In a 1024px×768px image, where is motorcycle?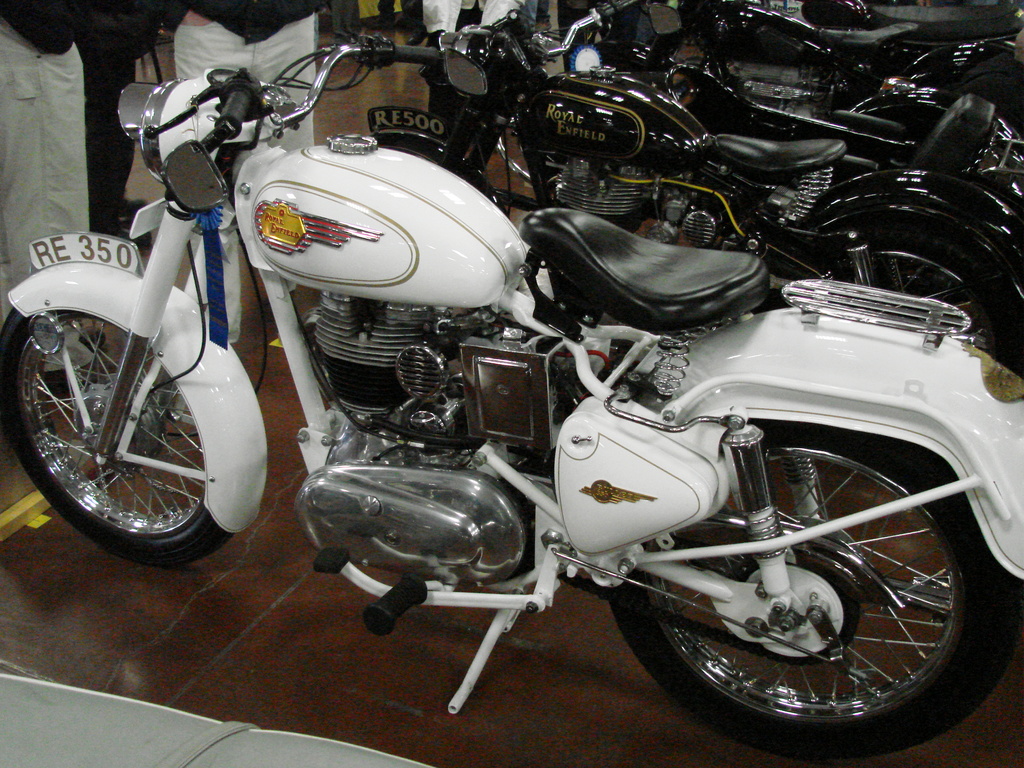
locate(60, 23, 1023, 751).
